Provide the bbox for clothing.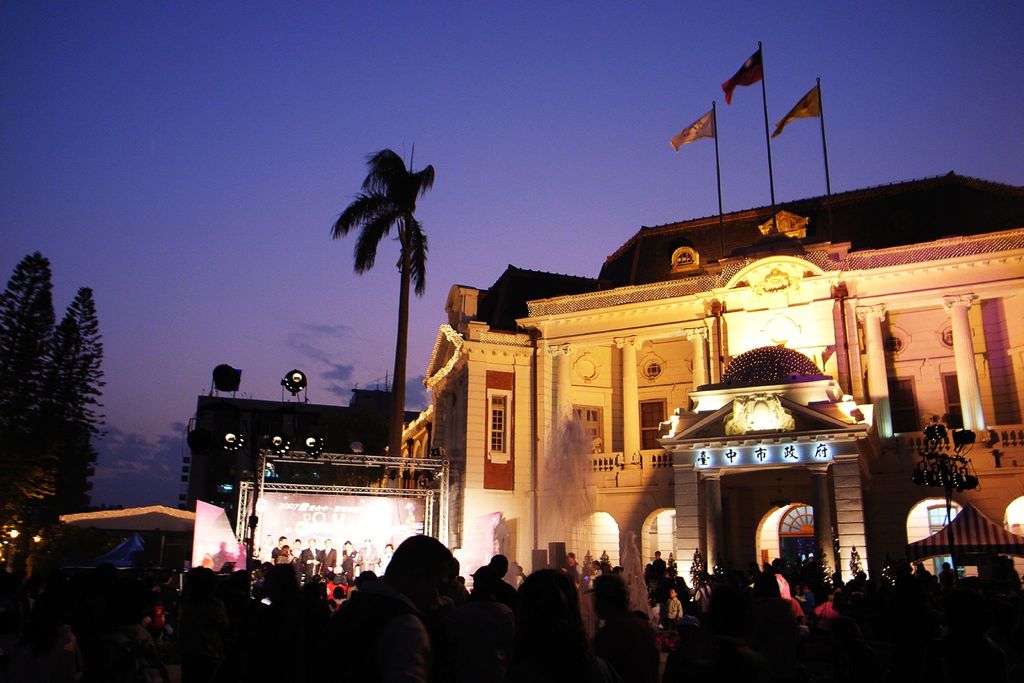
box=[271, 548, 292, 562].
